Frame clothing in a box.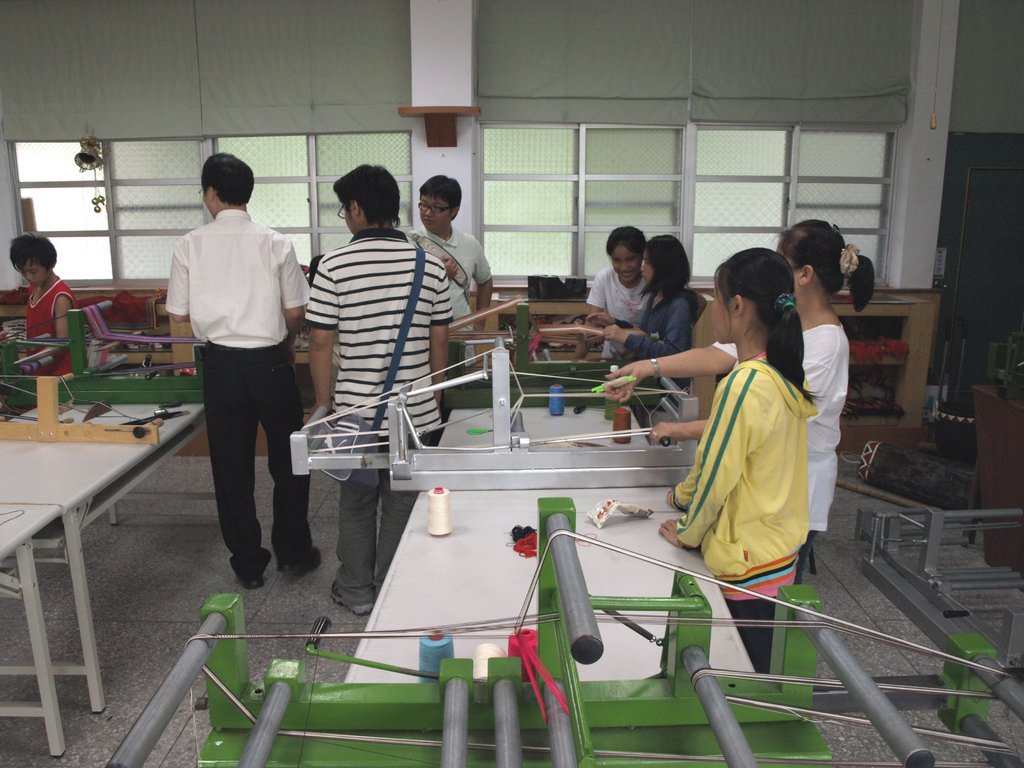
box=[25, 276, 78, 375].
